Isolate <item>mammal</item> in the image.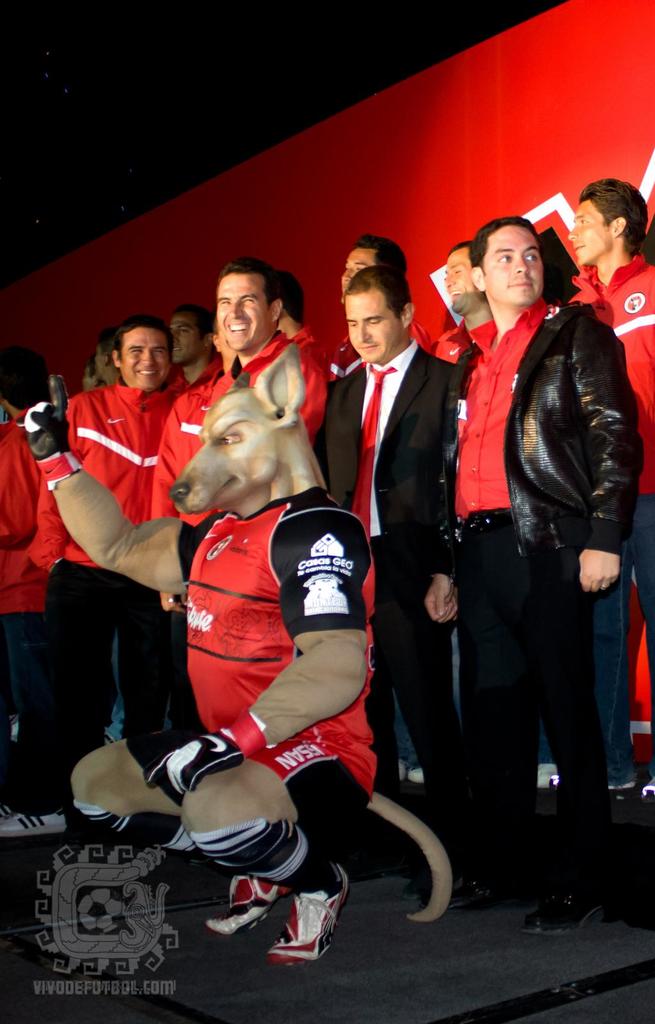
Isolated region: detection(558, 181, 650, 820).
